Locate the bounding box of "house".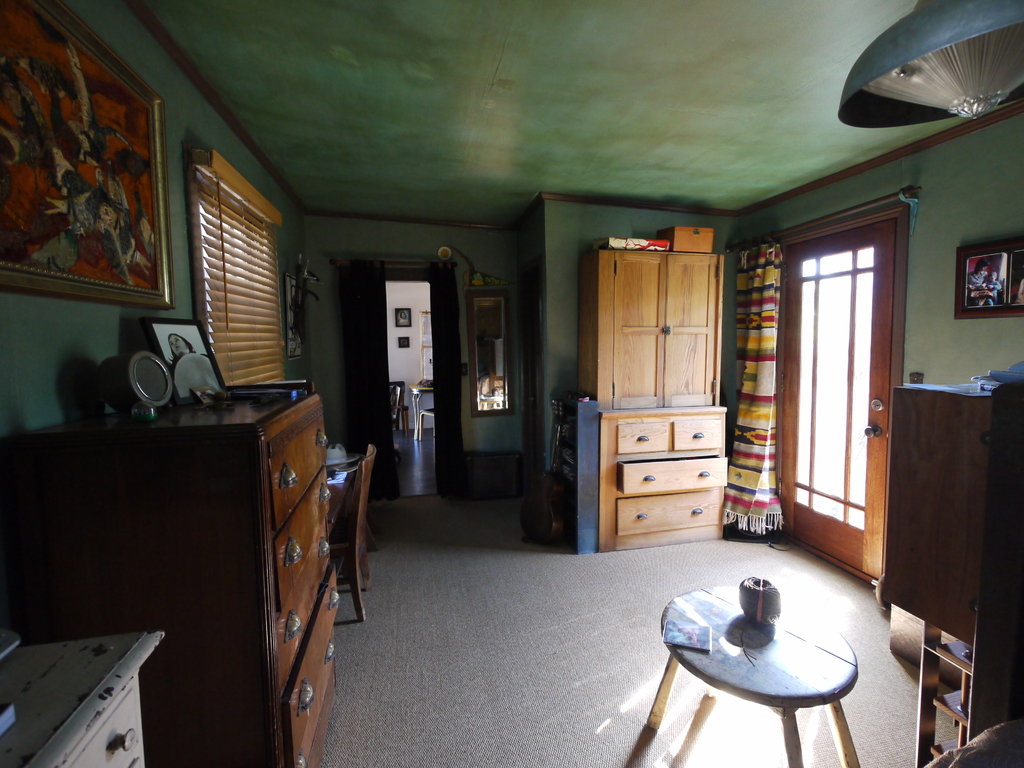
Bounding box: pyautogui.locateOnScreen(52, 43, 996, 767).
